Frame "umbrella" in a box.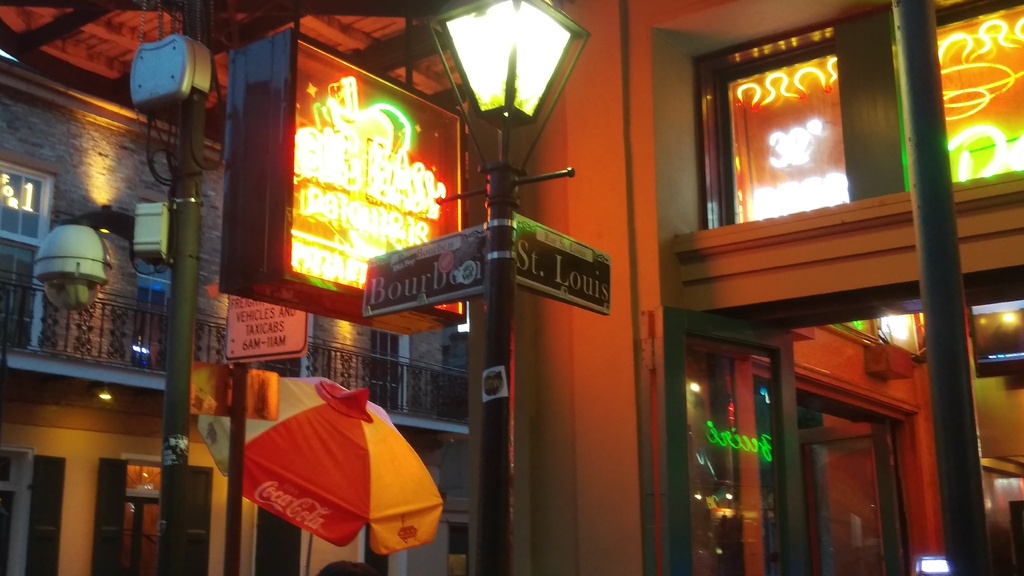
200,377,453,554.
